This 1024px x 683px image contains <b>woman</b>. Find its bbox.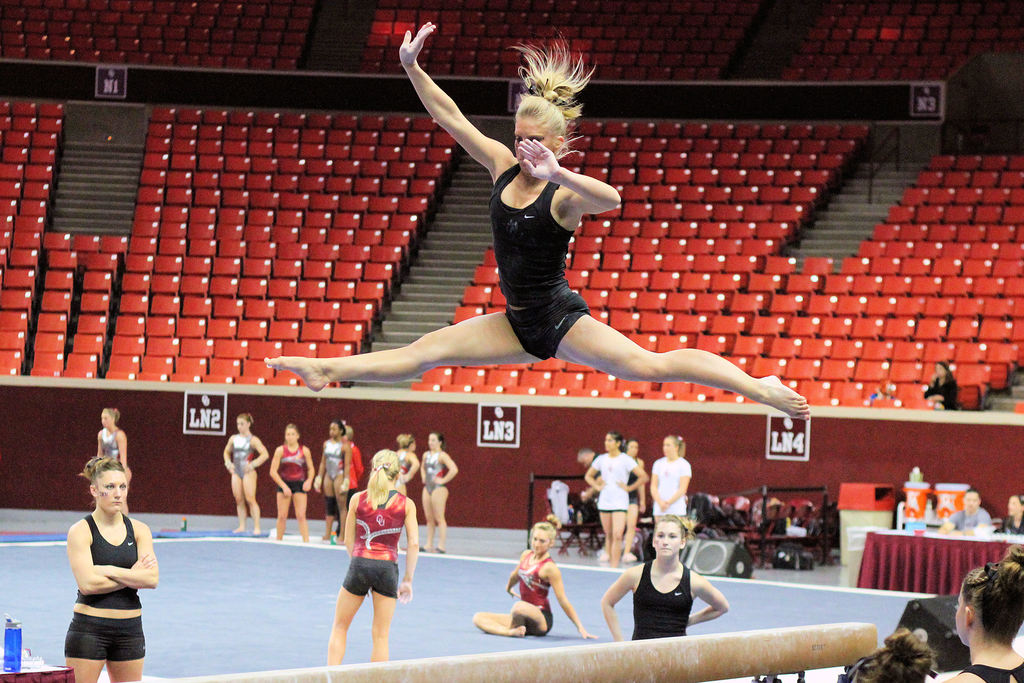
<box>587,436,648,570</box>.
